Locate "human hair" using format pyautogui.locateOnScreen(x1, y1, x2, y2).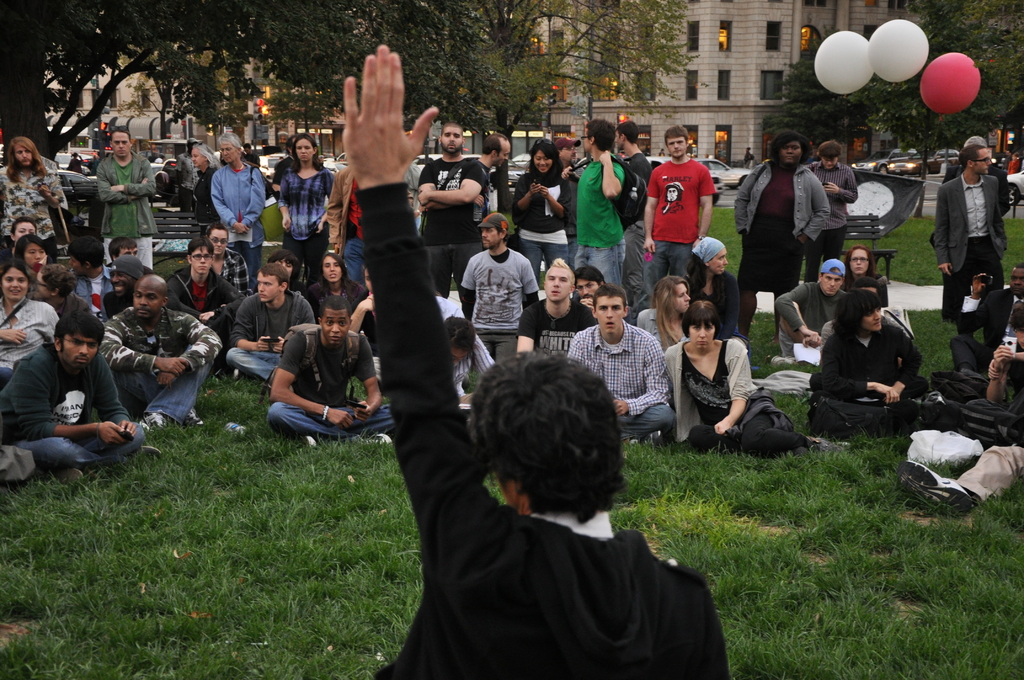
pyautogui.locateOnScreen(571, 265, 609, 287).
